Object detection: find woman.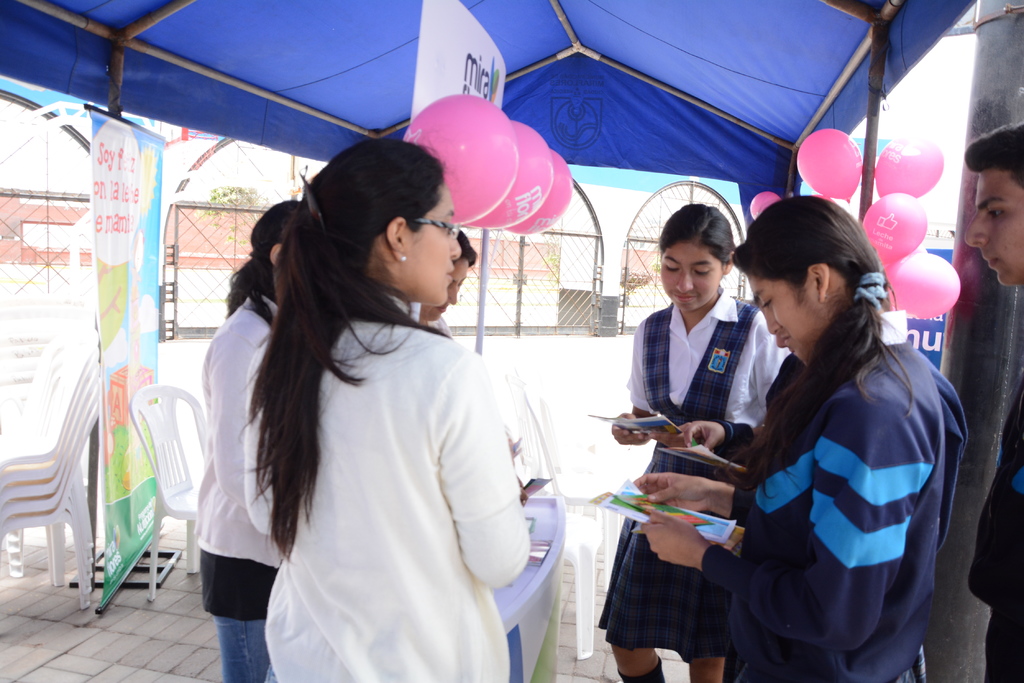
pyautogui.locateOnScreen(187, 200, 294, 682).
